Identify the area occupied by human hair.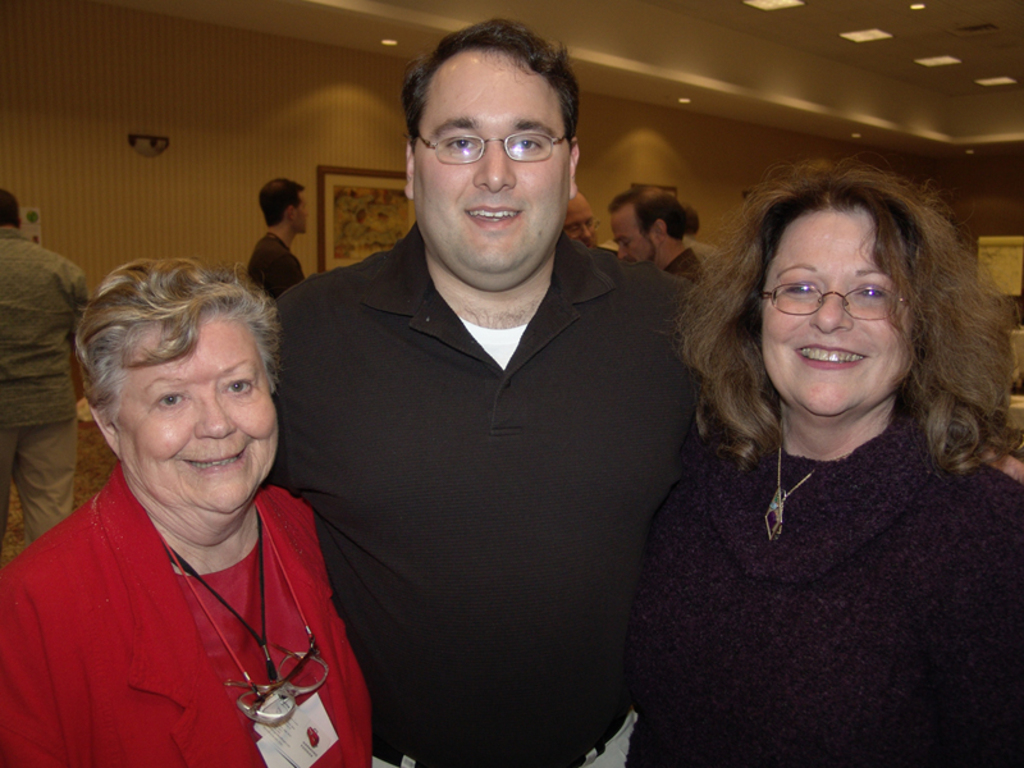
Area: x1=604, y1=184, x2=684, y2=242.
